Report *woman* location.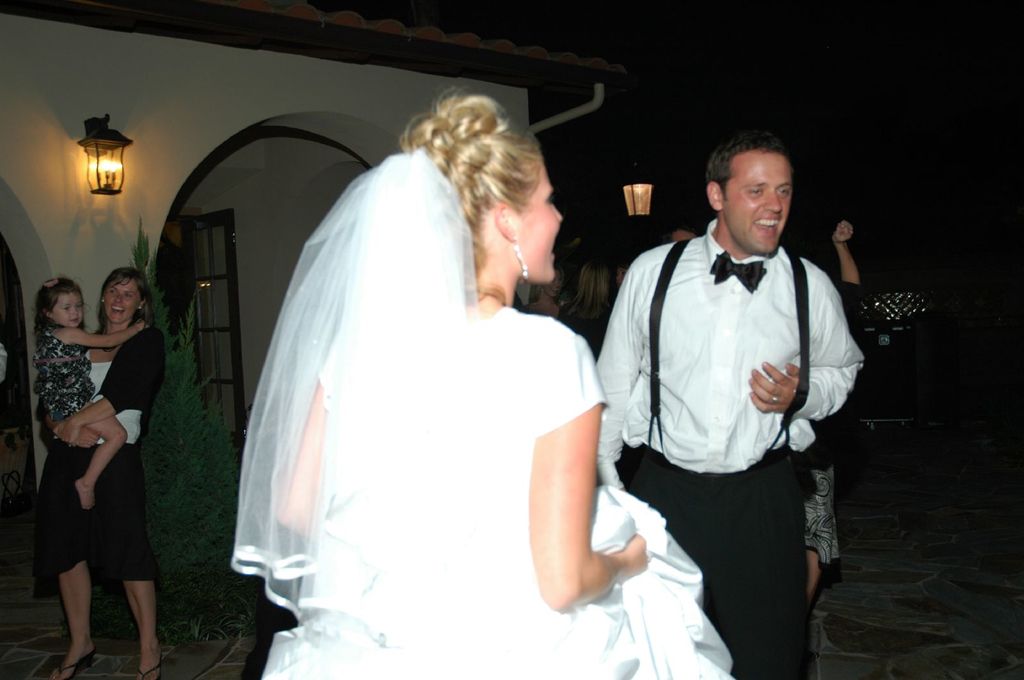
Report: 794, 220, 864, 601.
